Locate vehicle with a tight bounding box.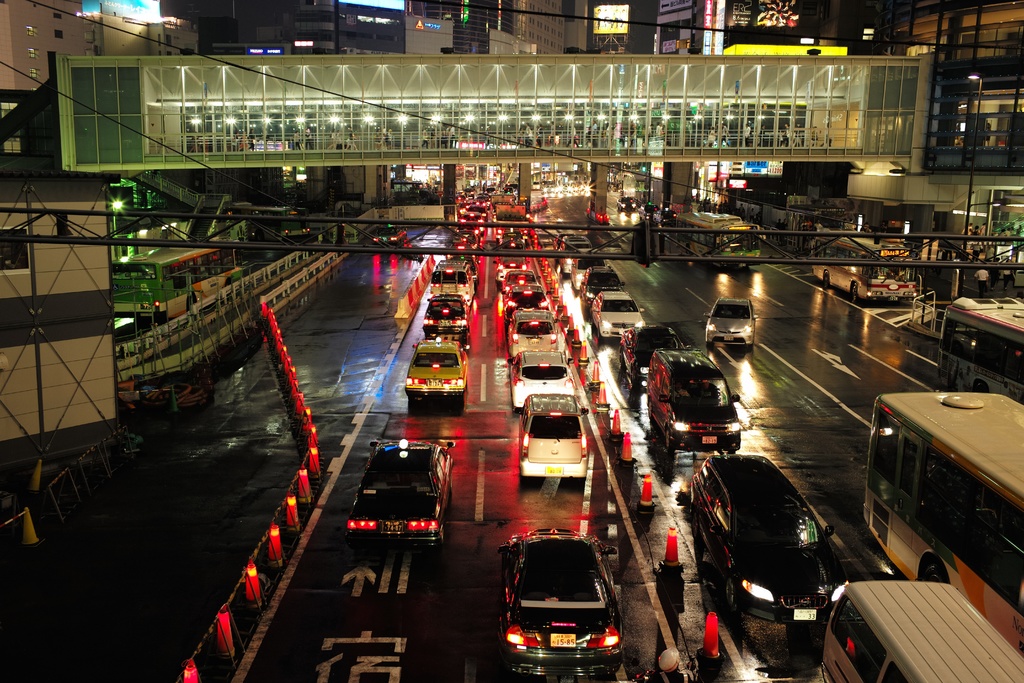
detection(659, 208, 761, 262).
